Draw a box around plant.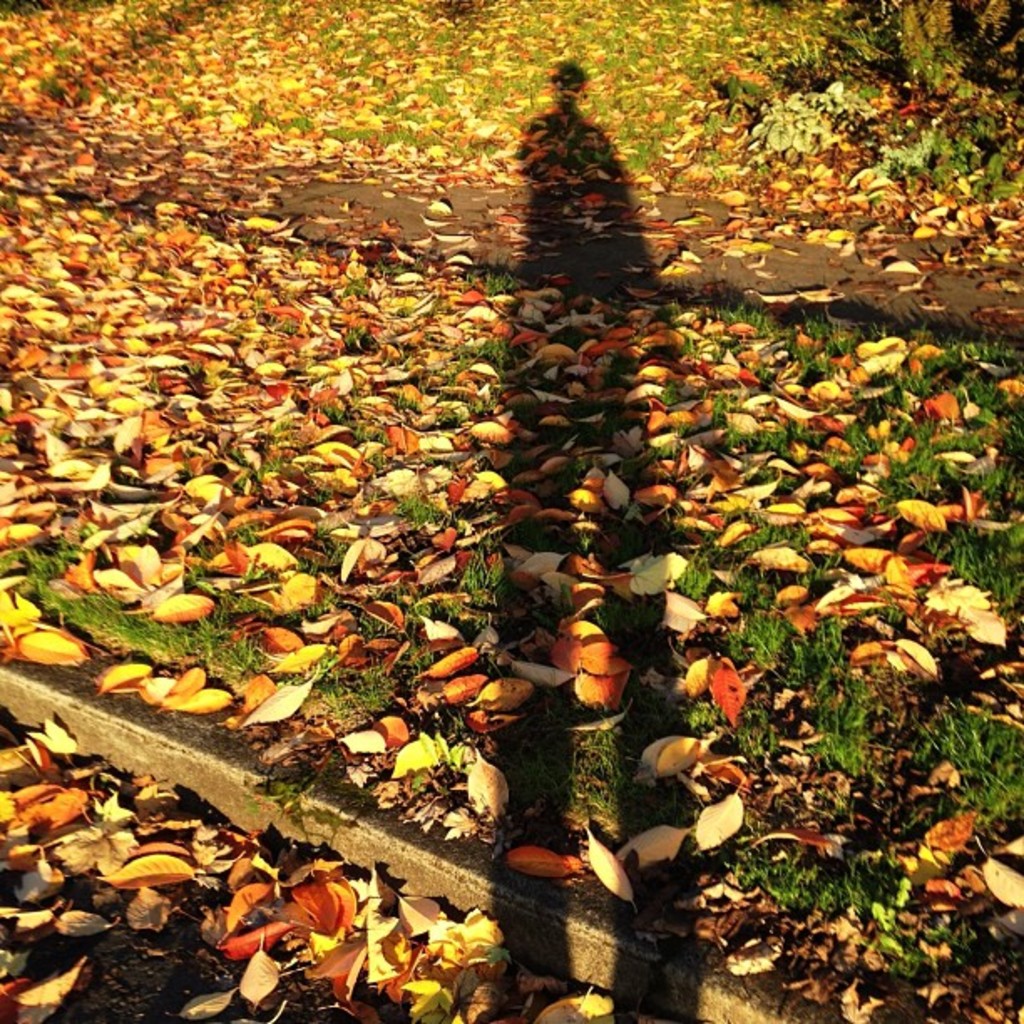
rect(407, 485, 458, 525).
